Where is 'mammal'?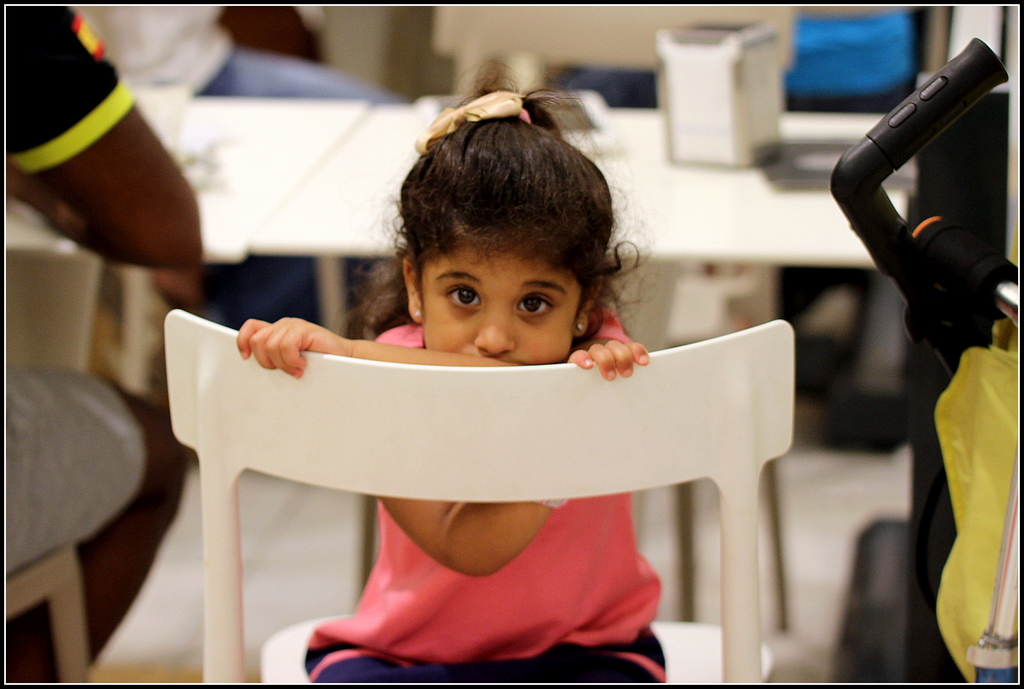
box(4, 3, 202, 573).
